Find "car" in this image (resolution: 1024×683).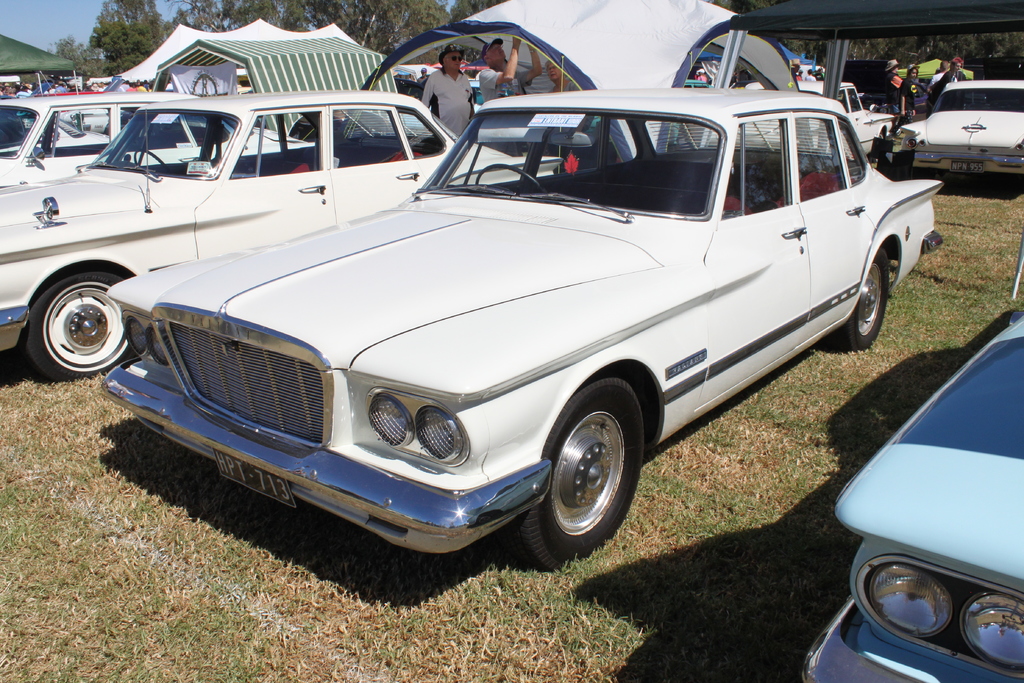
<bbox>0, 95, 567, 378</bbox>.
